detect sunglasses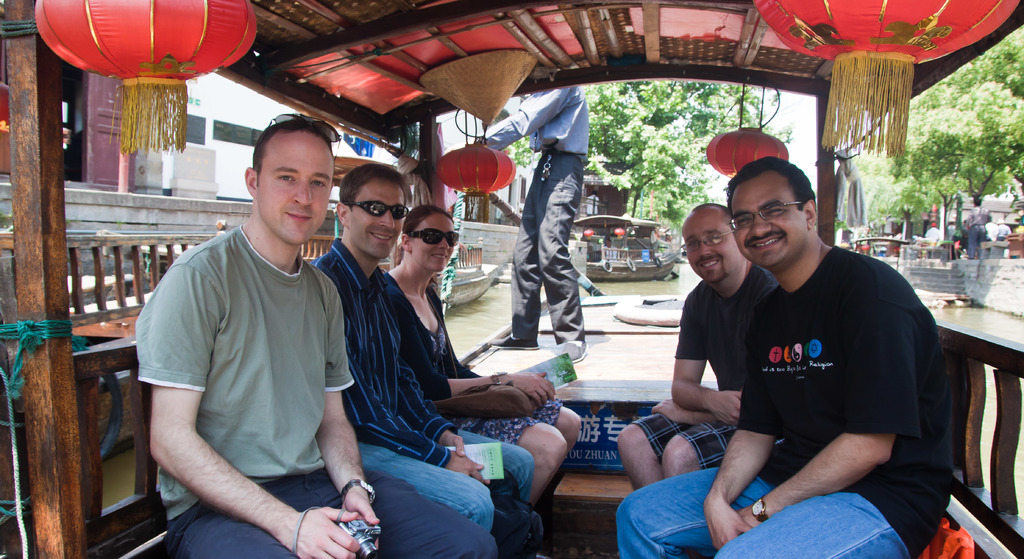
[409,231,460,245]
